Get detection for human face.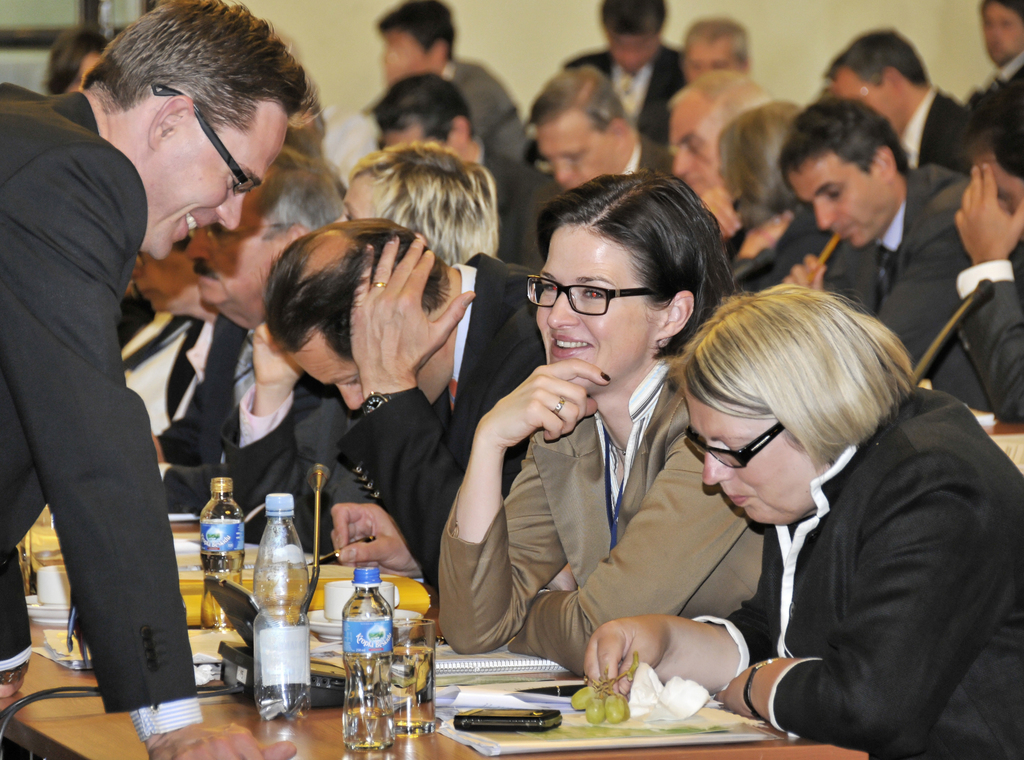
Detection: x1=534, y1=222, x2=653, y2=395.
